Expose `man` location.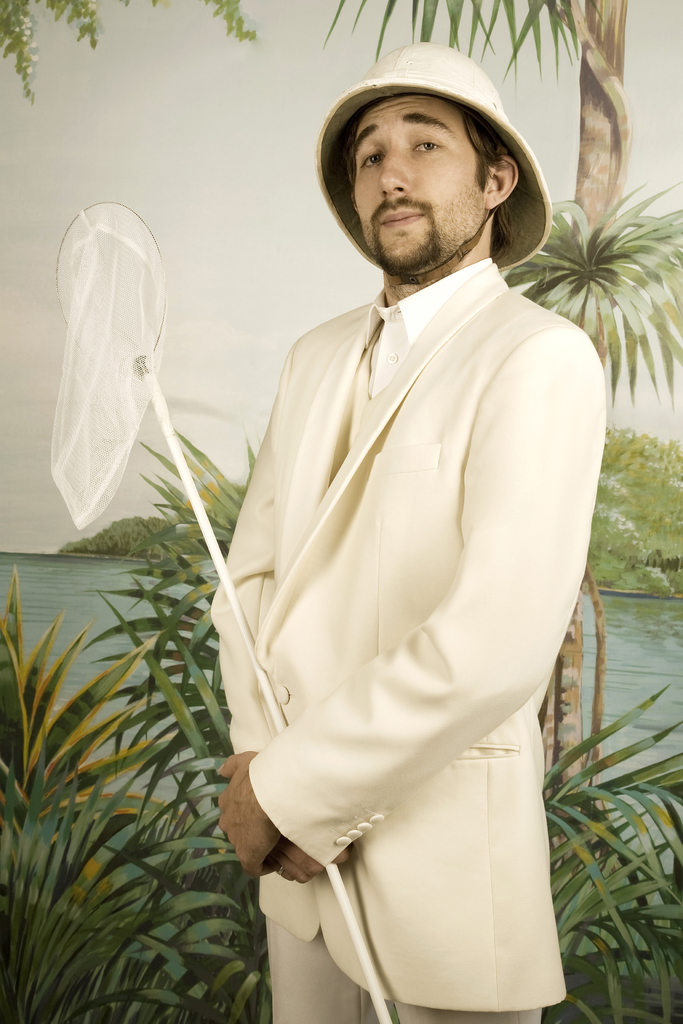
Exposed at Rect(185, 44, 610, 969).
